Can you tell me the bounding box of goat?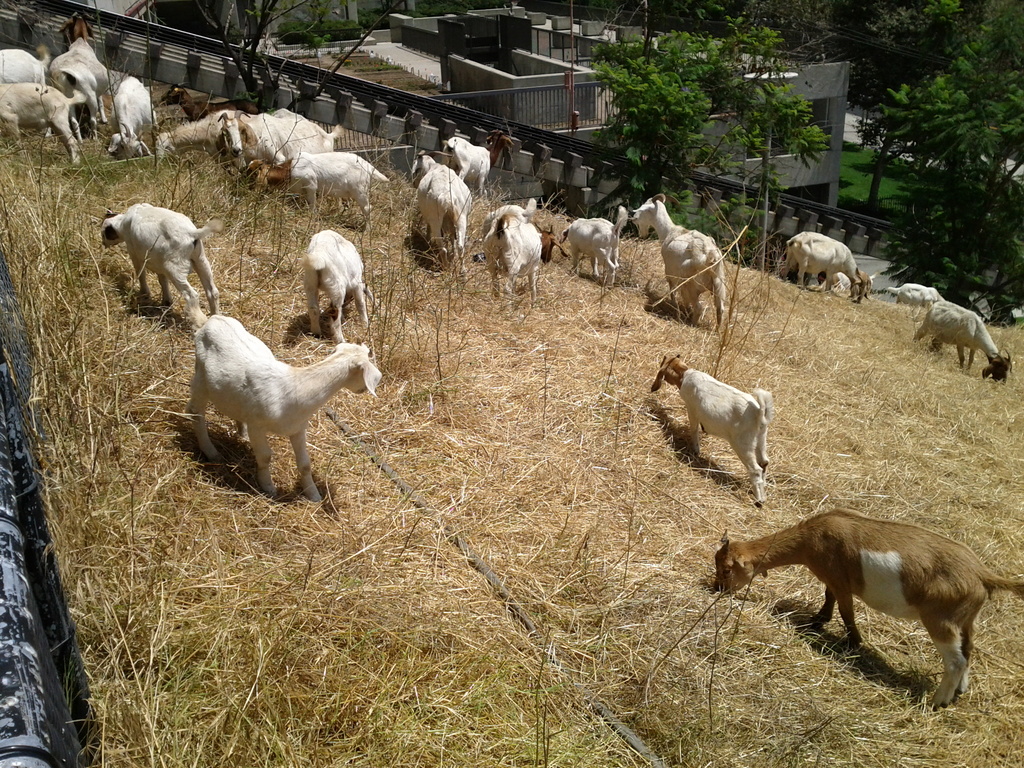
(182, 296, 384, 507).
